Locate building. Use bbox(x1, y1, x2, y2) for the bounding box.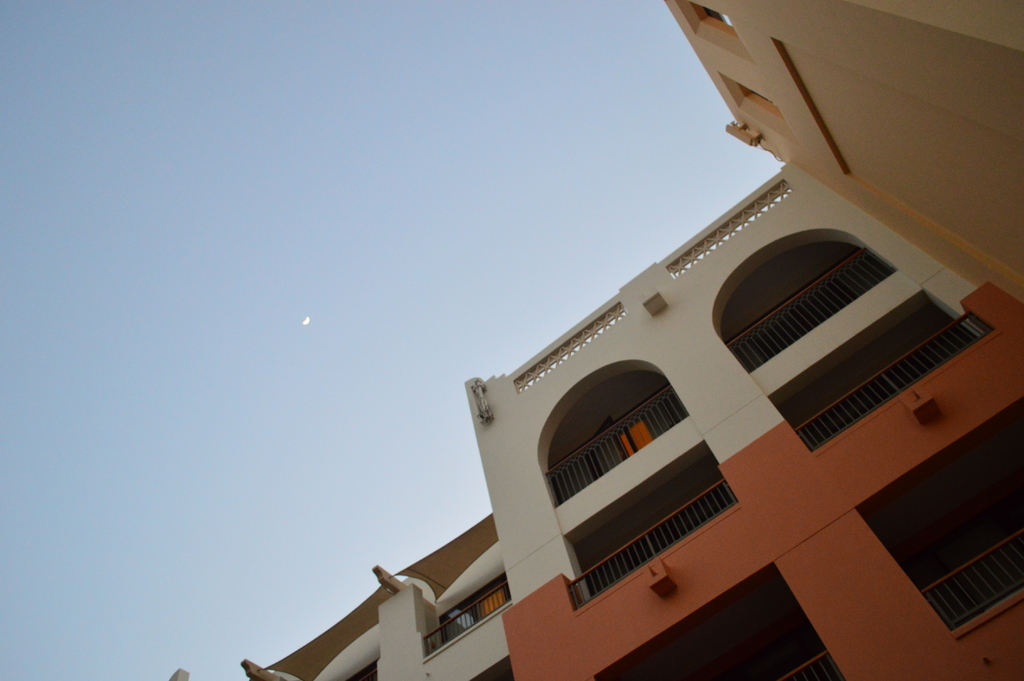
bbox(241, 0, 1023, 680).
